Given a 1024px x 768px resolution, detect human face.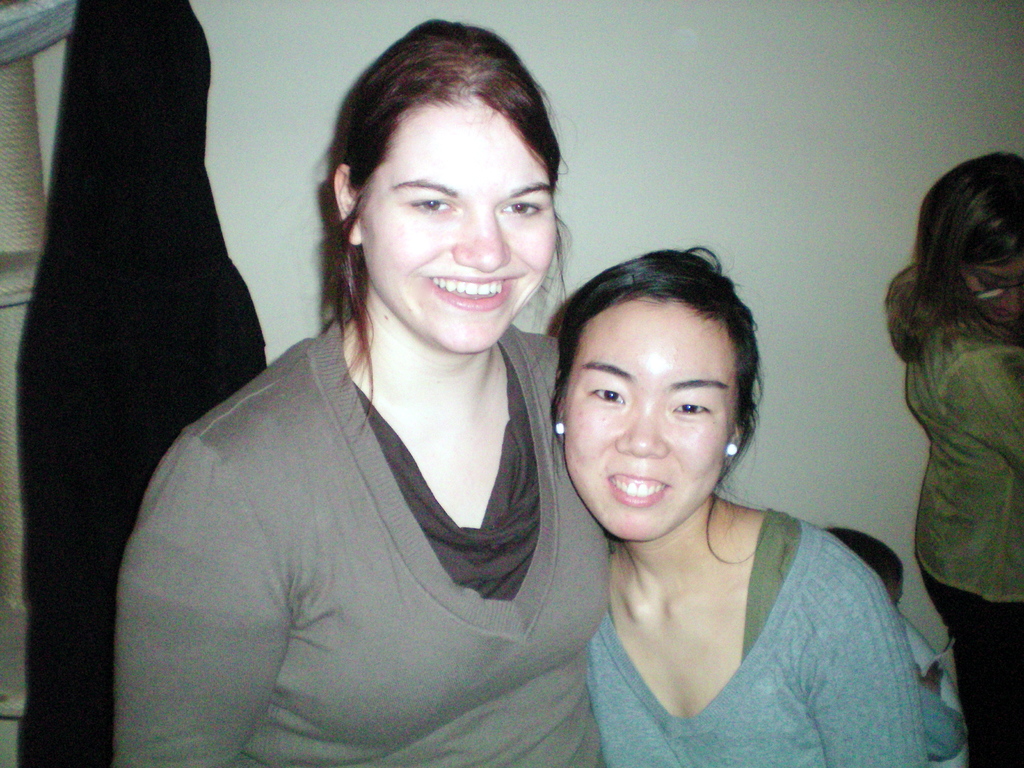
region(360, 105, 556, 356).
